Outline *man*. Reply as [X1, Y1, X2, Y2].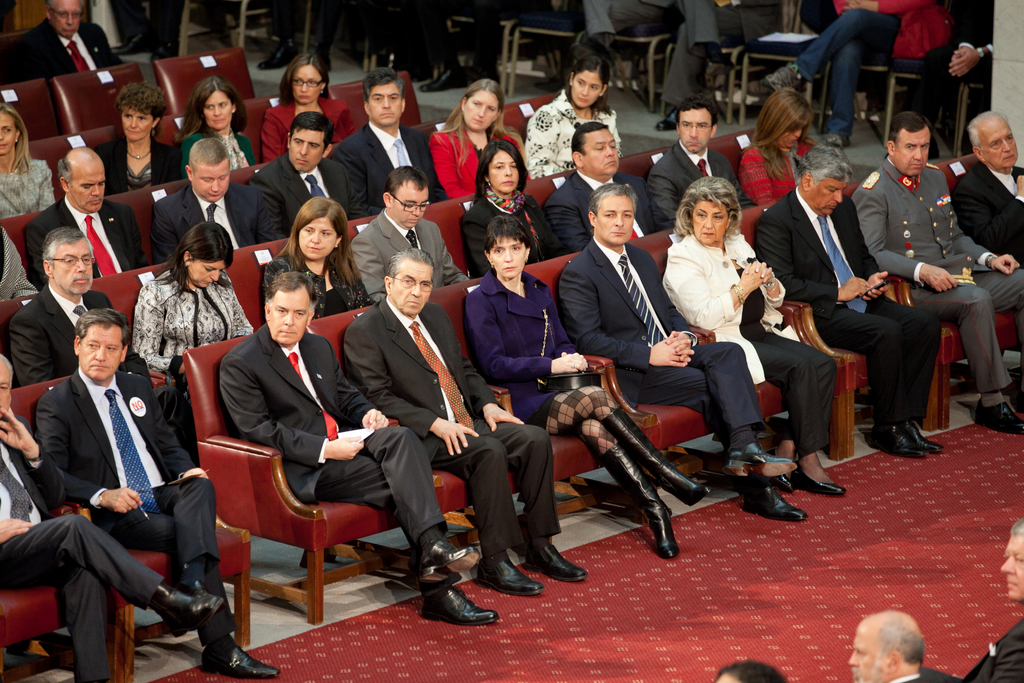
[1, 229, 206, 468].
